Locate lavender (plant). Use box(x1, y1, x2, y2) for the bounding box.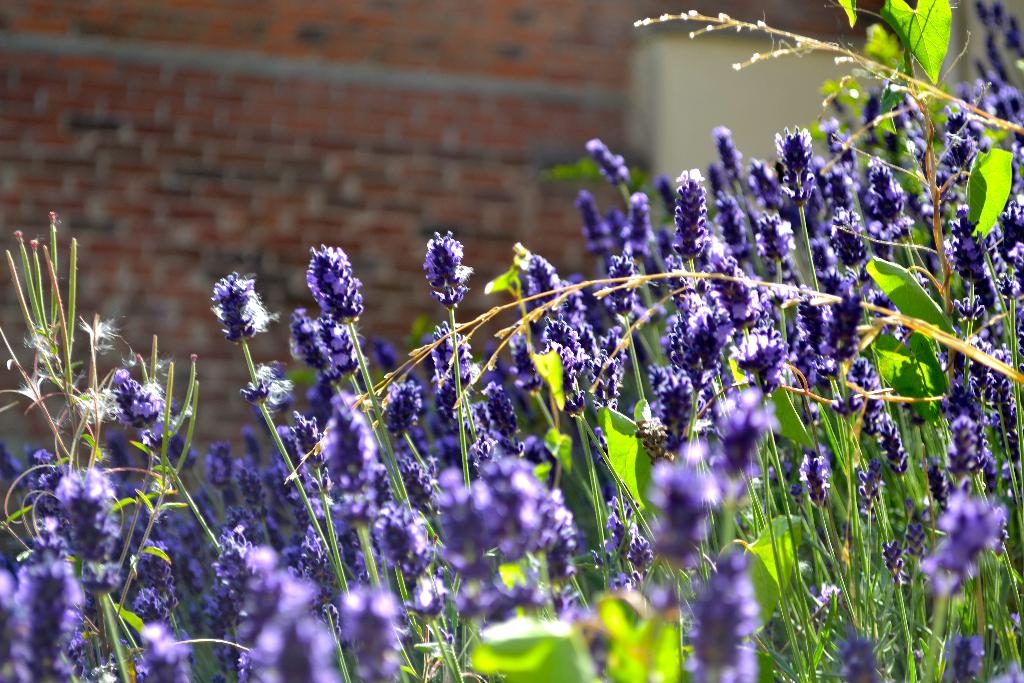
box(424, 231, 477, 502).
